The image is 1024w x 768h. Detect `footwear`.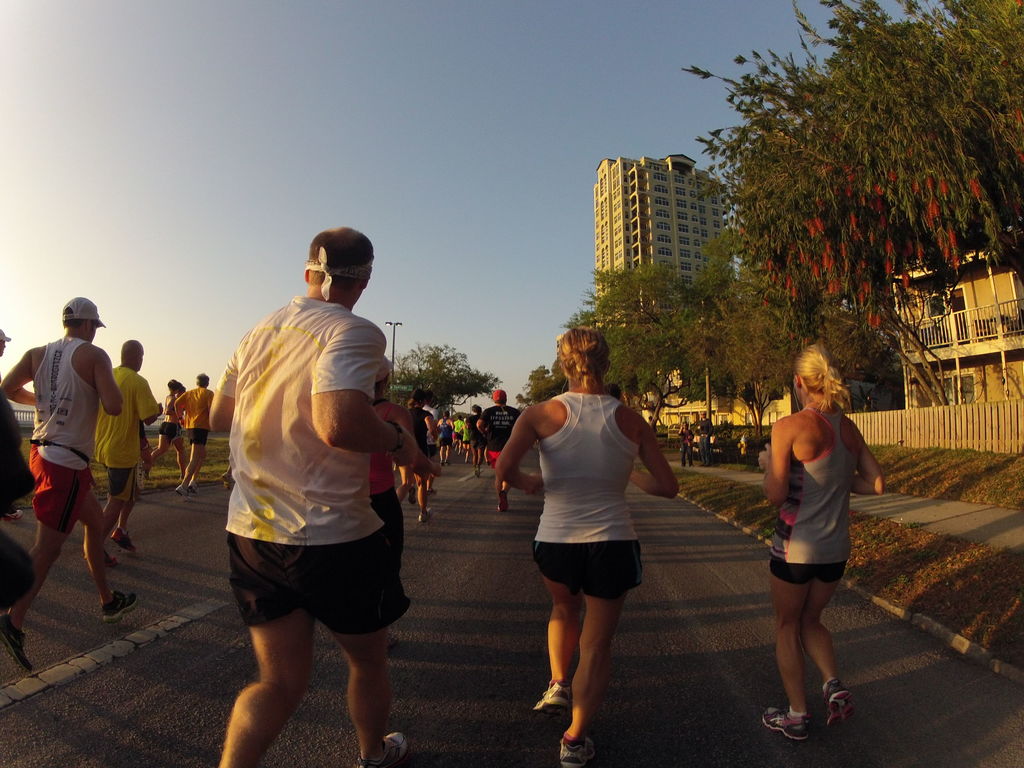
Detection: locate(420, 507, 435, 523).
